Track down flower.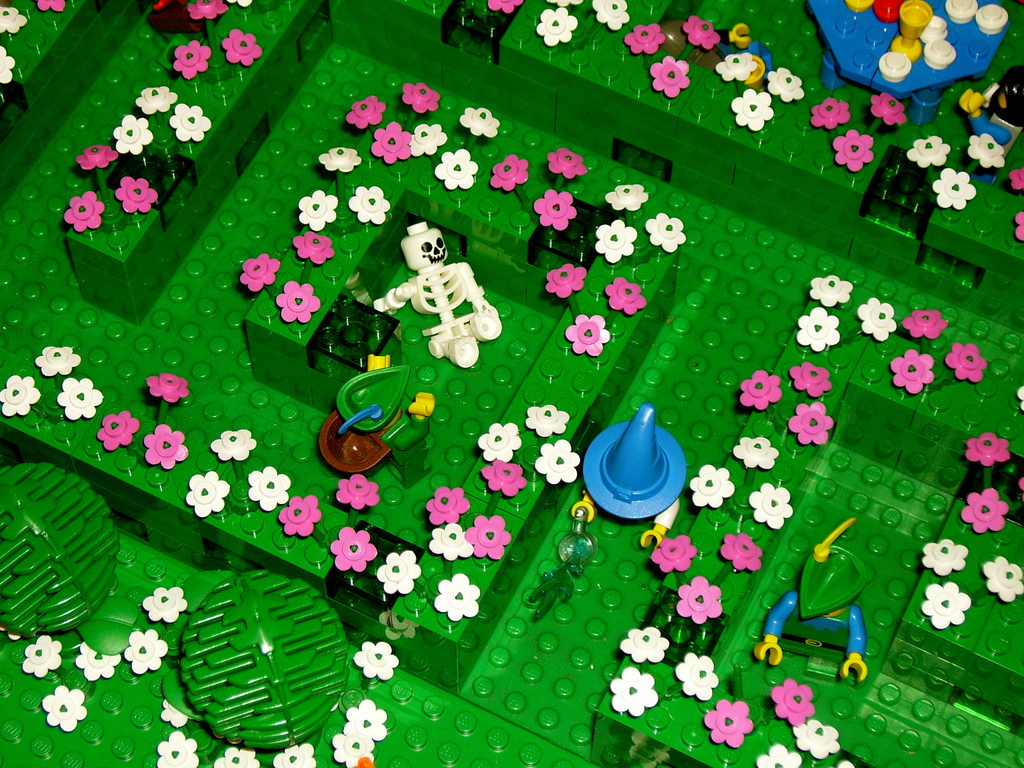
Tracked to x1=669 y1=651 x2=719 y2=704.
